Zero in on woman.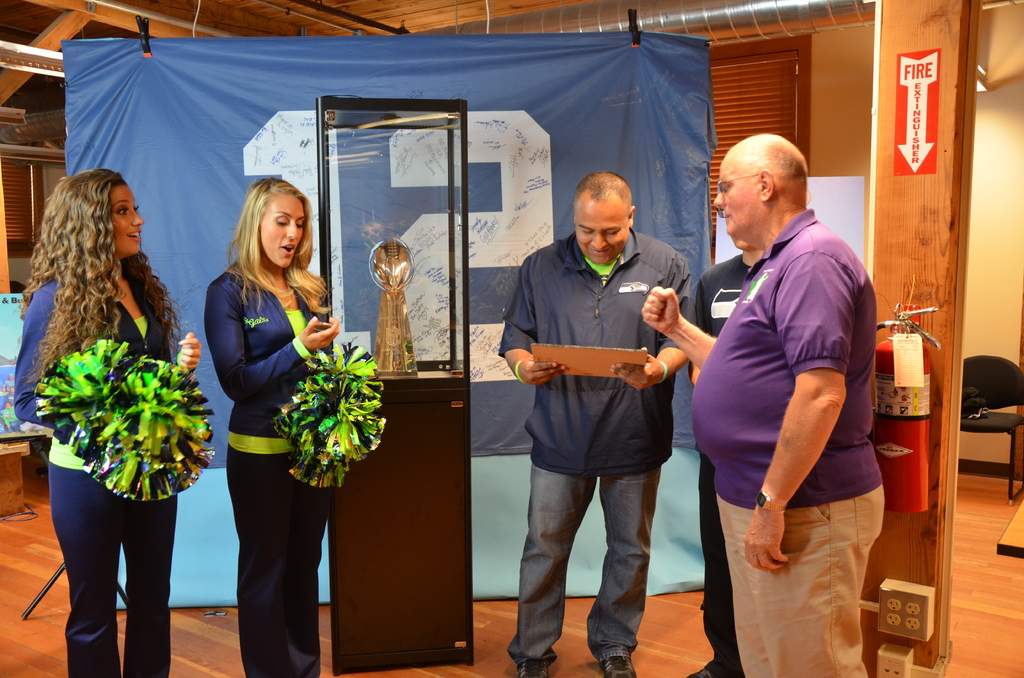
Zeroed in: (x1=15, y1=144, x2=212, y2=652).
